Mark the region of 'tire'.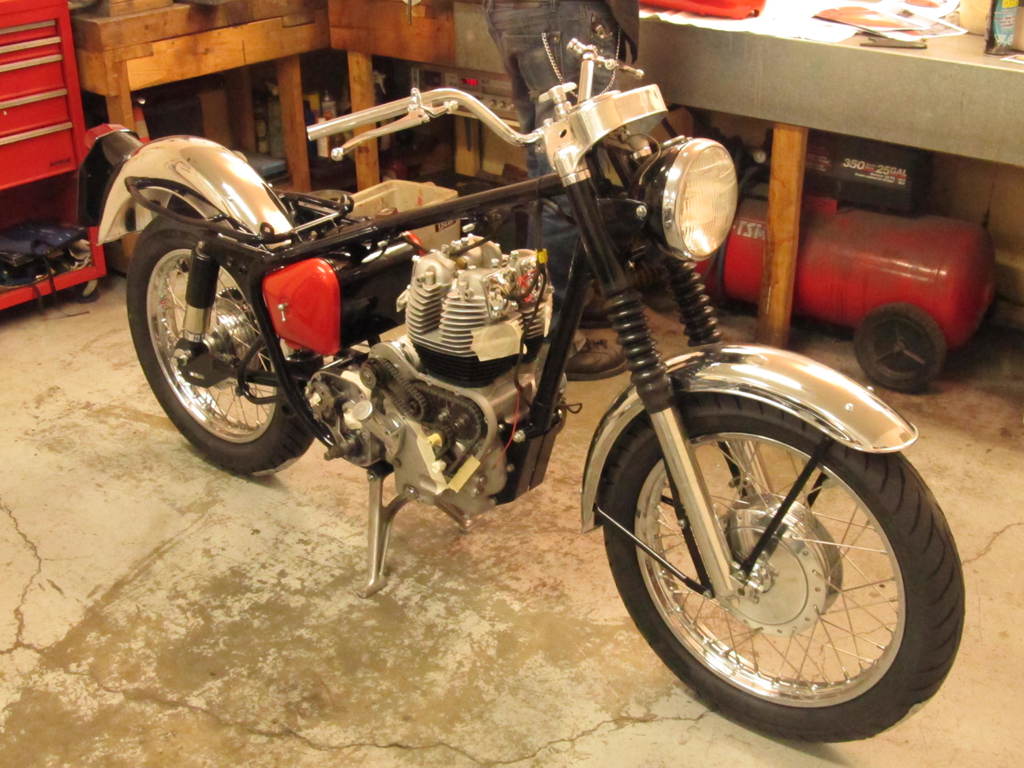
Region: <box>613,383,952,743</box>.
